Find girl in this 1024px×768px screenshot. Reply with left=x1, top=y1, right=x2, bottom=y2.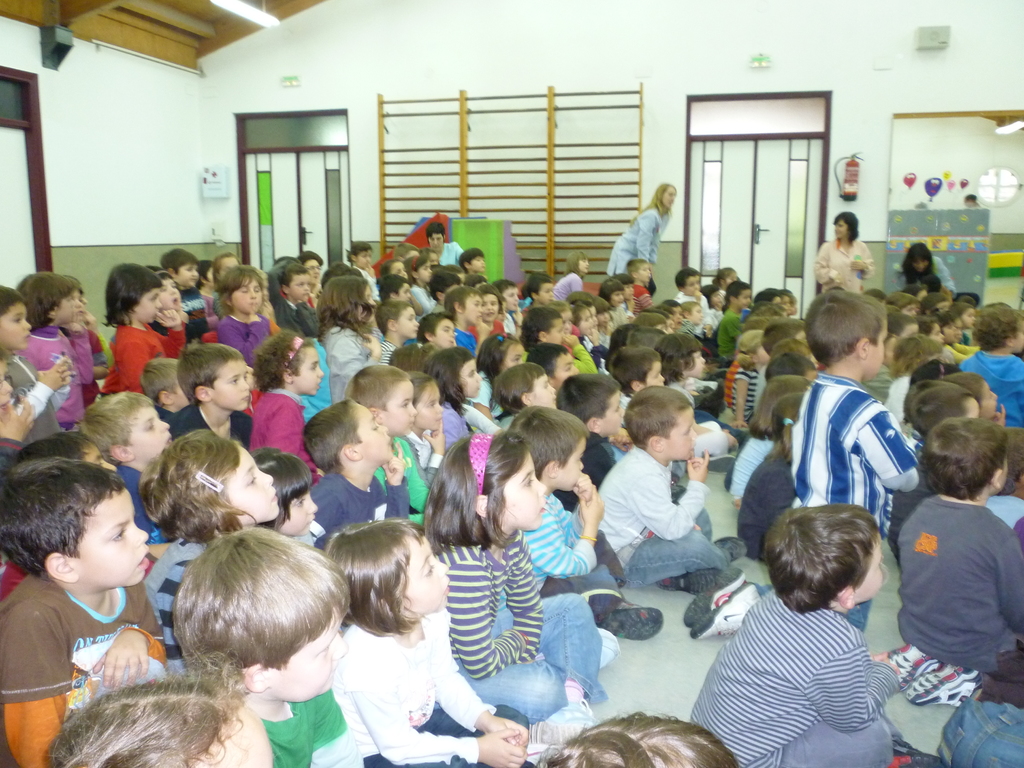
left=215, top=261, right=278, bottom=367.
